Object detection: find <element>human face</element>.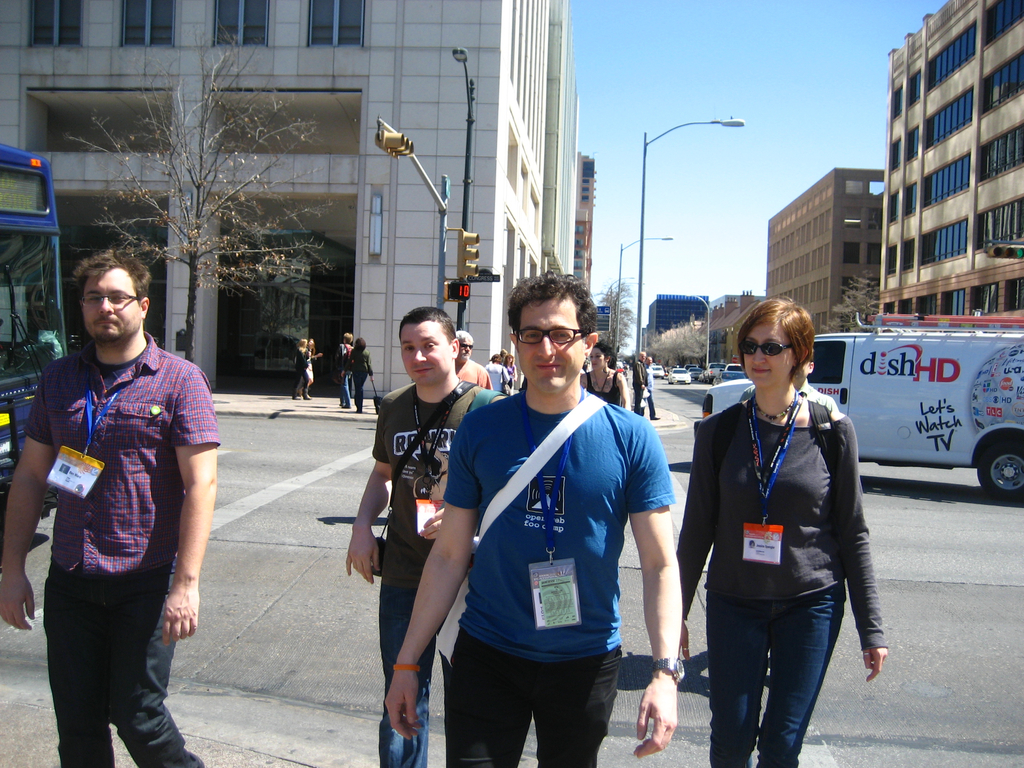
(646, 356, 653, 367).
